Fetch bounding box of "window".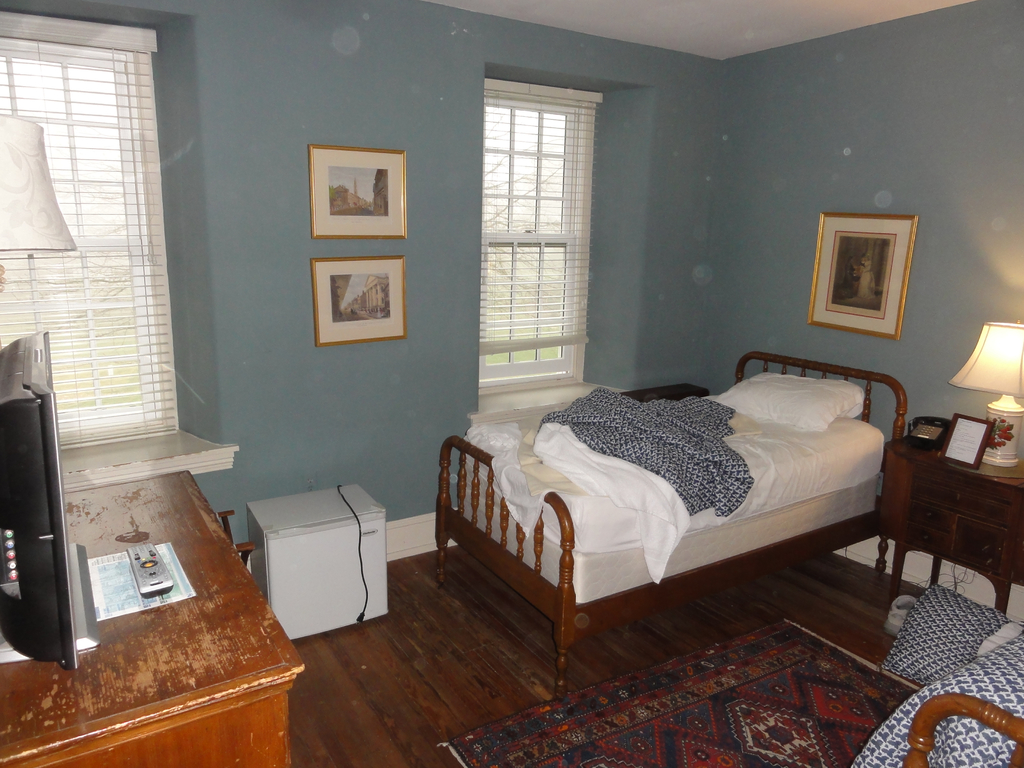
Bbox: locate(0, 24, 182, 451).
